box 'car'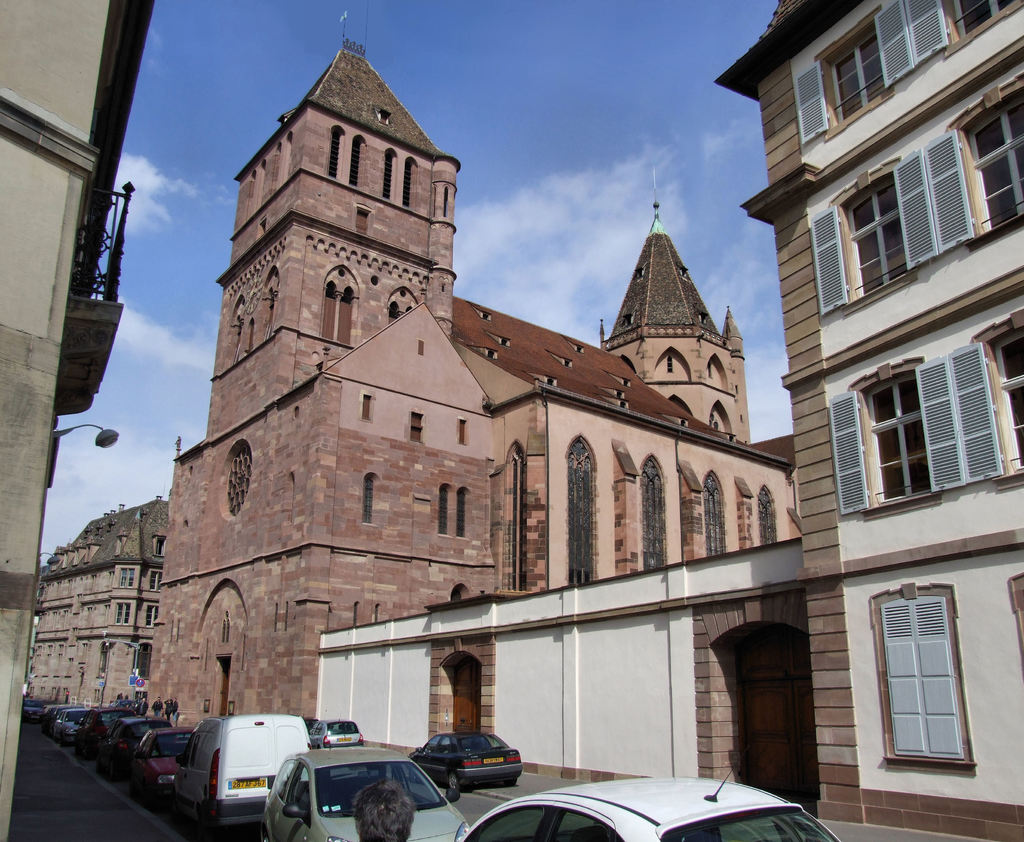
bbox=(132, 726, 198, 810)
